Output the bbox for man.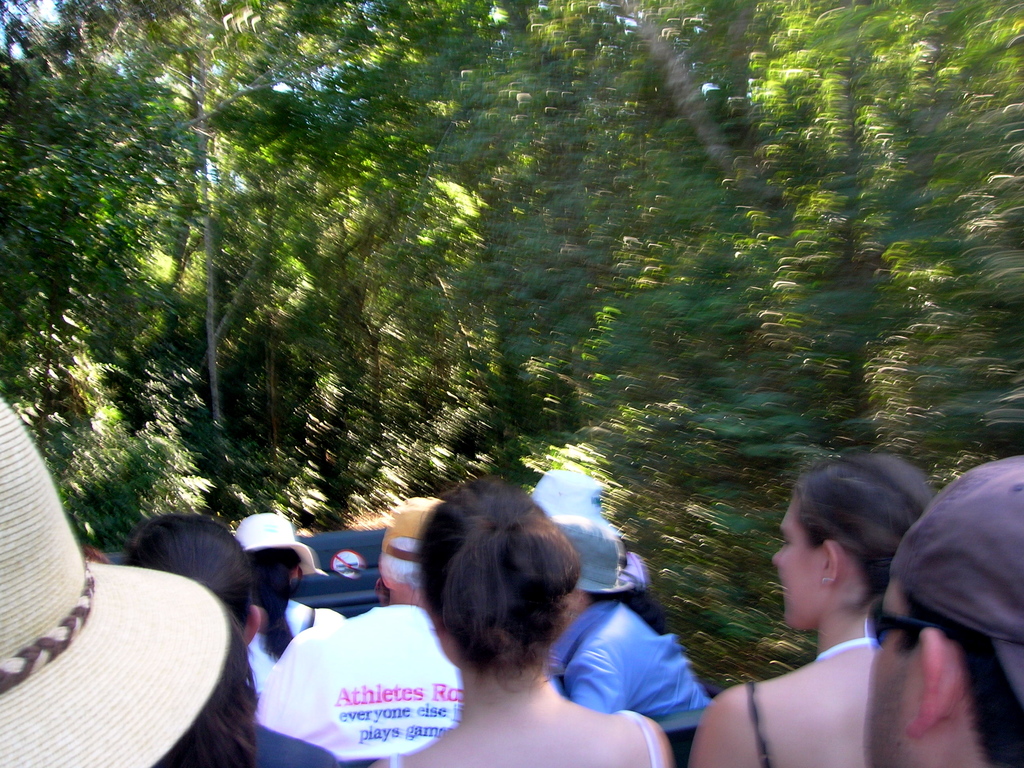
box=[551, 512, 714, 718].
